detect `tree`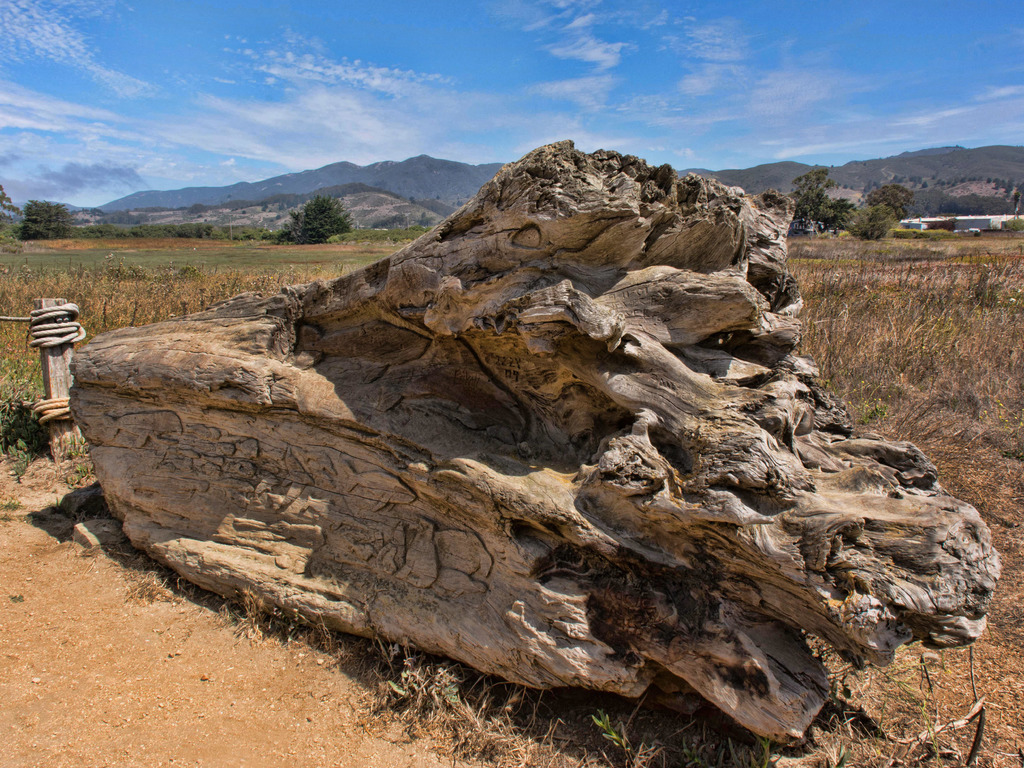
{"x1": 275, "y1": 196, "x2": 359, "y2": 246}
